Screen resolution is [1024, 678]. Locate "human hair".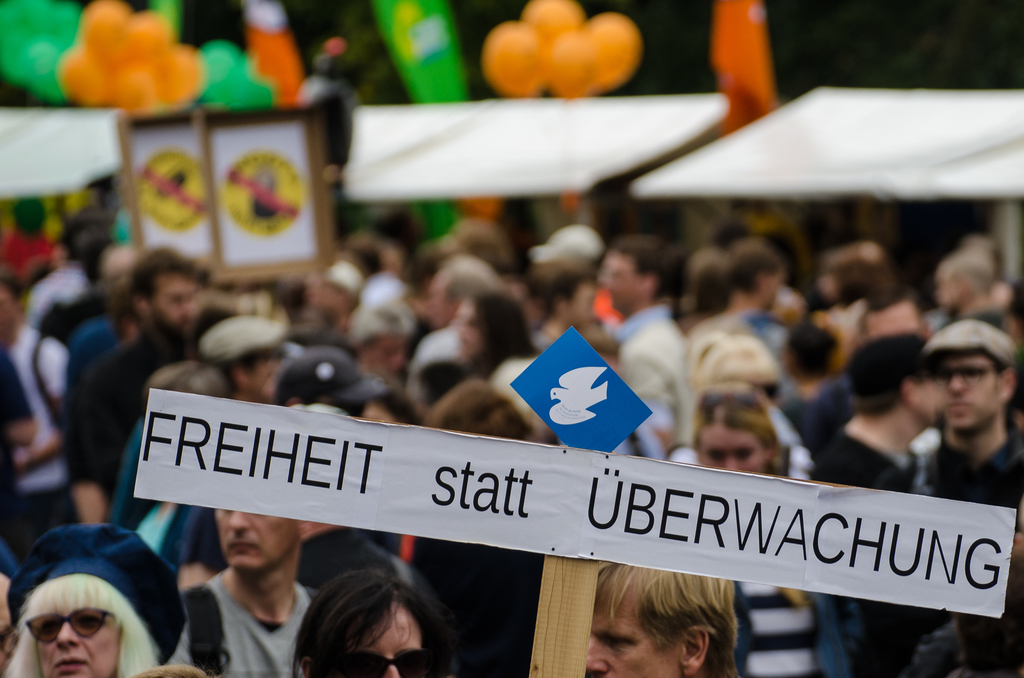
pyautogui.locateOnScreen(945, 250, 993, 297).
